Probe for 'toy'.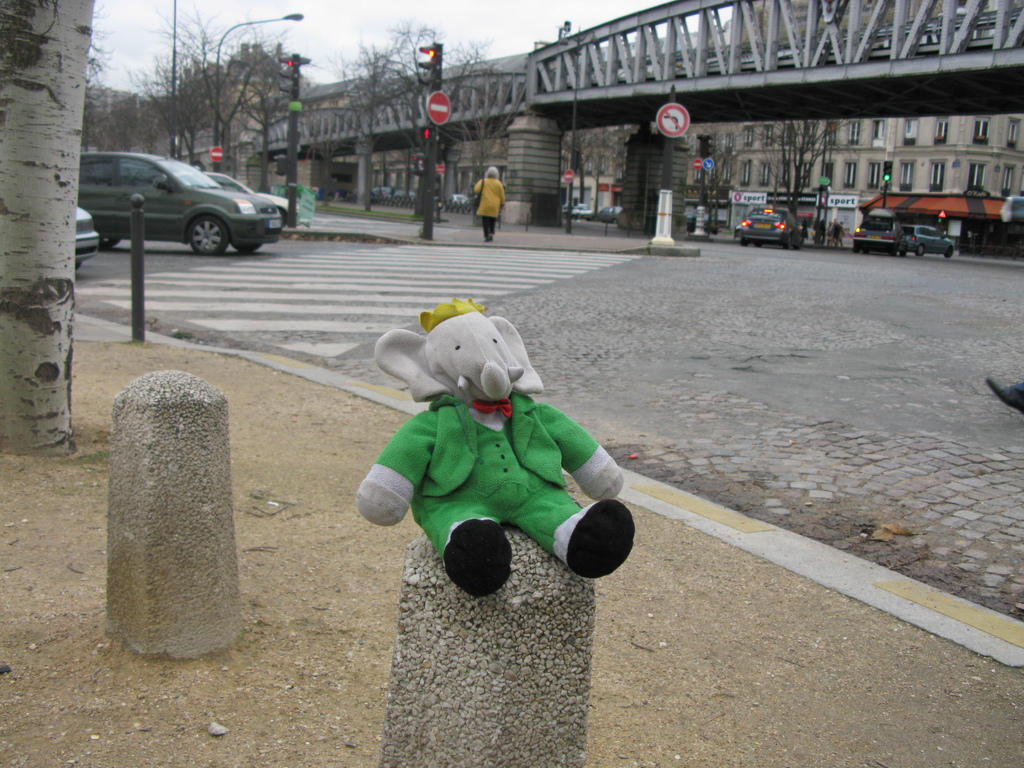
Probe result: [x1=353, y1=298, x2=631, y2=600].
